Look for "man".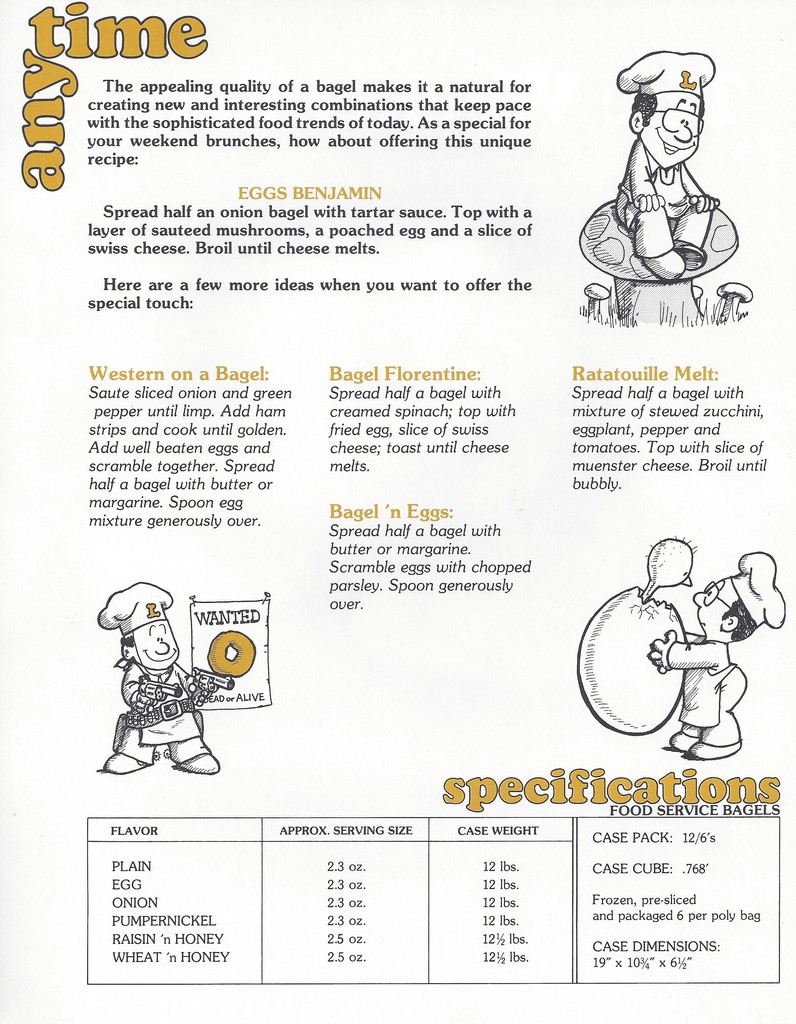
Found: bbox=(648, 548, 788, 760).
